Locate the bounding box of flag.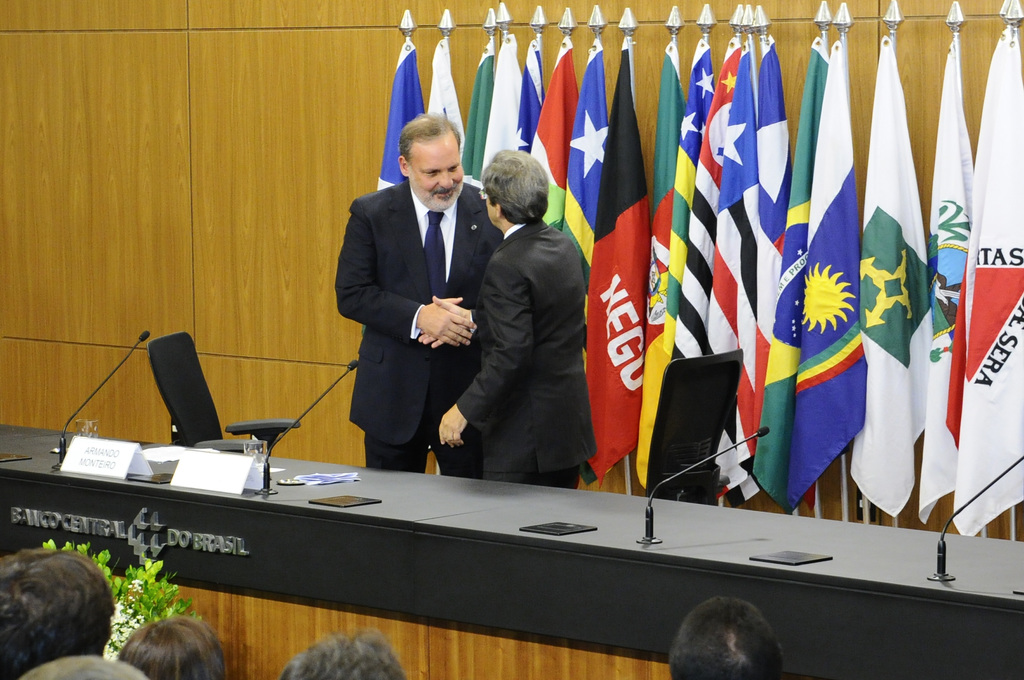
Bounding box: Rect(743, 16, 835, 511).
